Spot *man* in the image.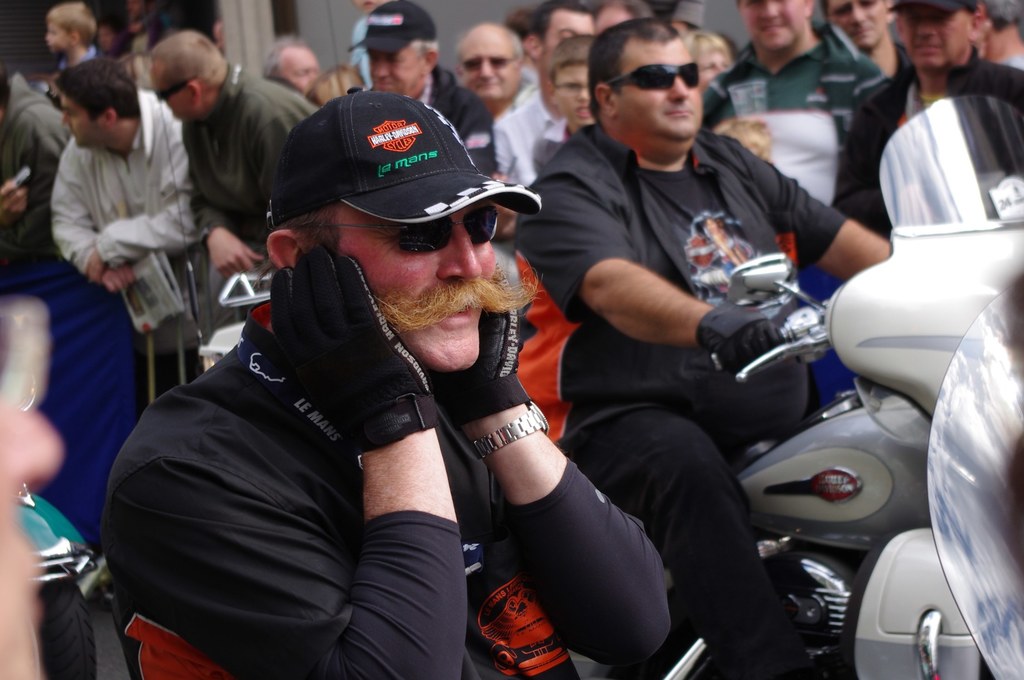
*man* found at locate(266, 21, 307, 92).
